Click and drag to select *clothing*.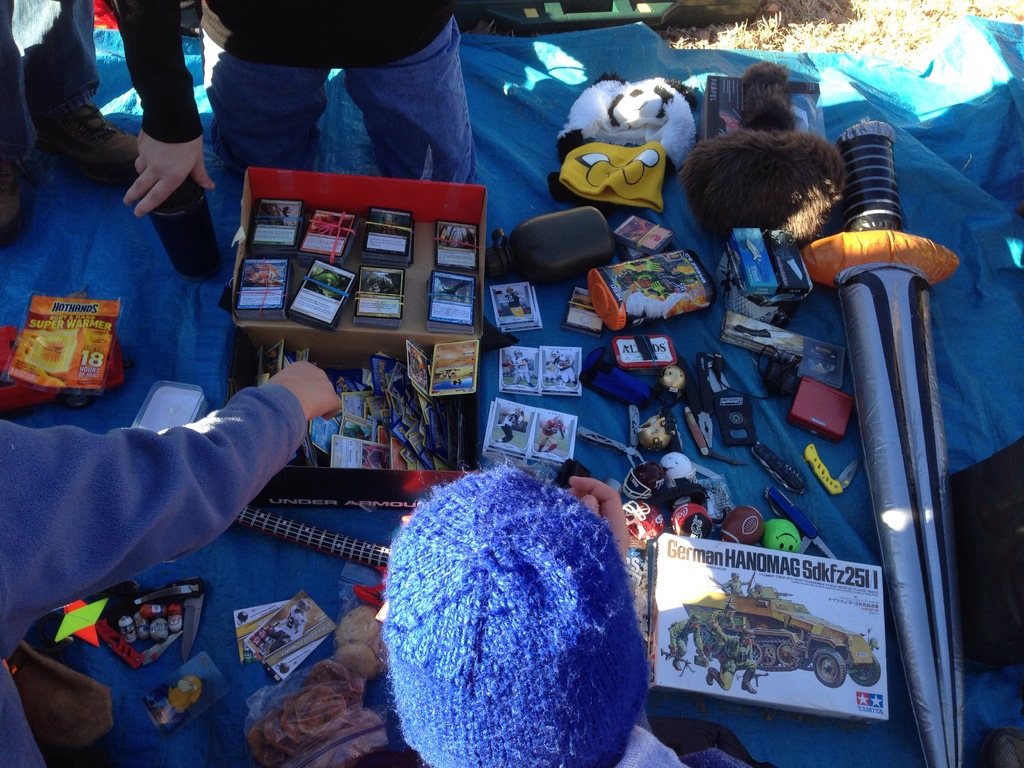
Selection: <box>365,437,657,764</box>.
